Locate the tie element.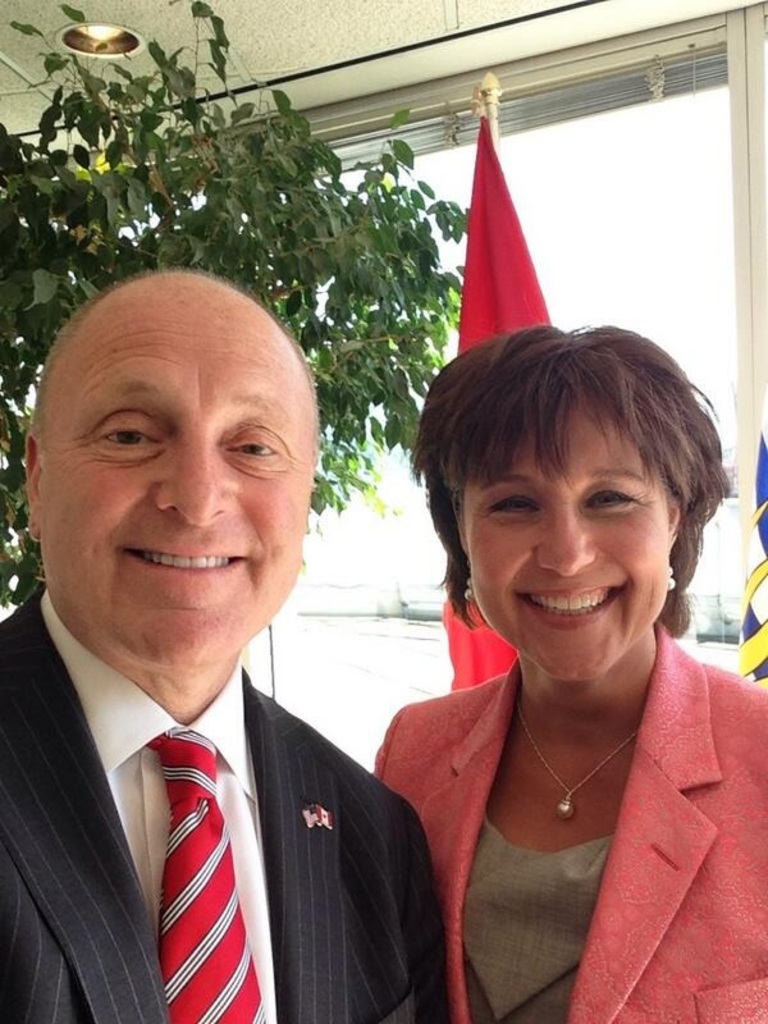
Element bbox: rect(142, 728, 266, 1023).
